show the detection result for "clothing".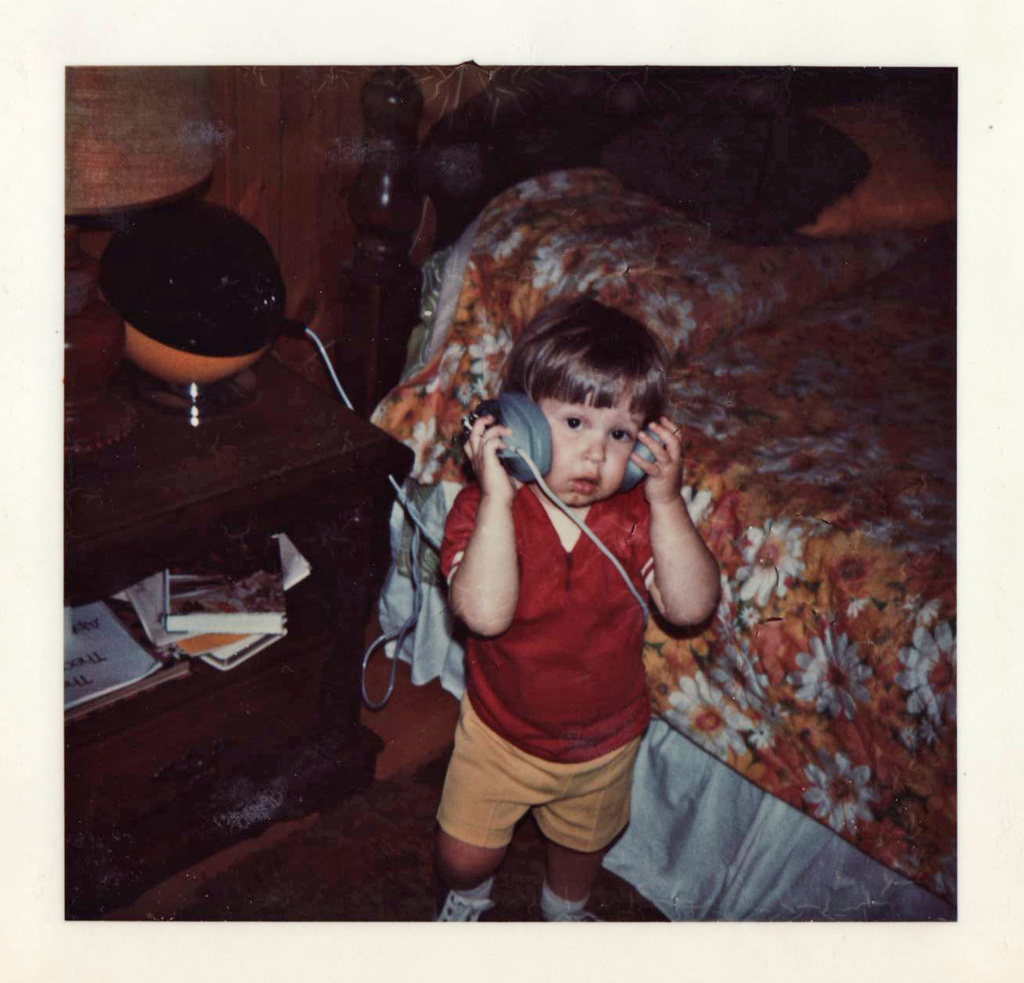
bbox(437, 477, 686, 851).
